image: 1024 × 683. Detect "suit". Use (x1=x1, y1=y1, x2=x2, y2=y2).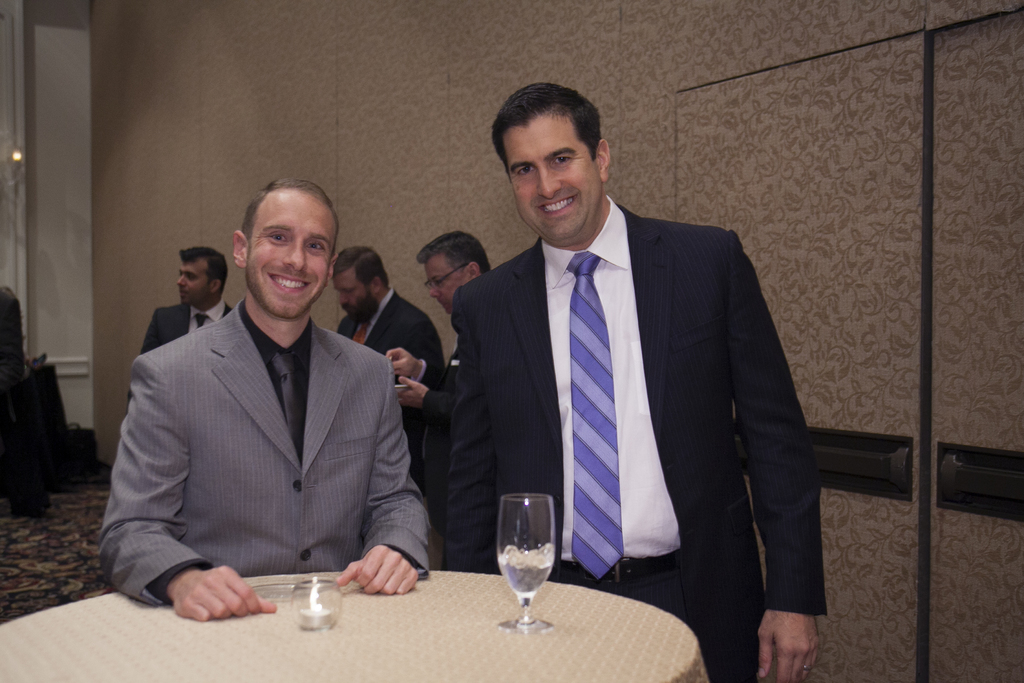
(x1=337, y1=292, x2=445, y2=497).
